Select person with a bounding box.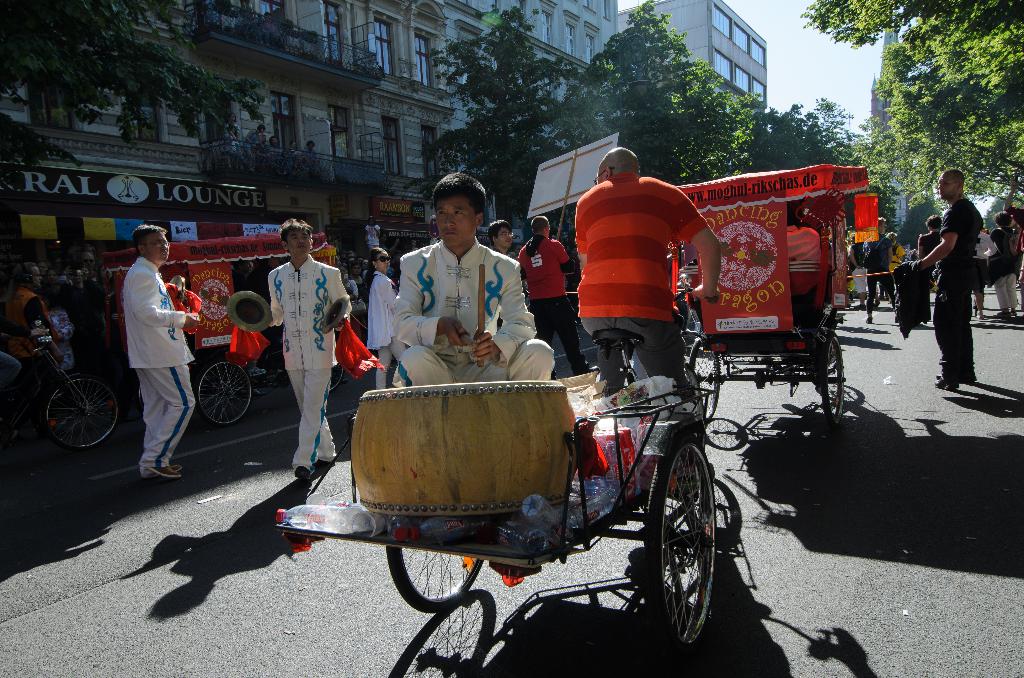
{"x1": 860, "y1": 214, "x2": 900, "y2": 327}.
